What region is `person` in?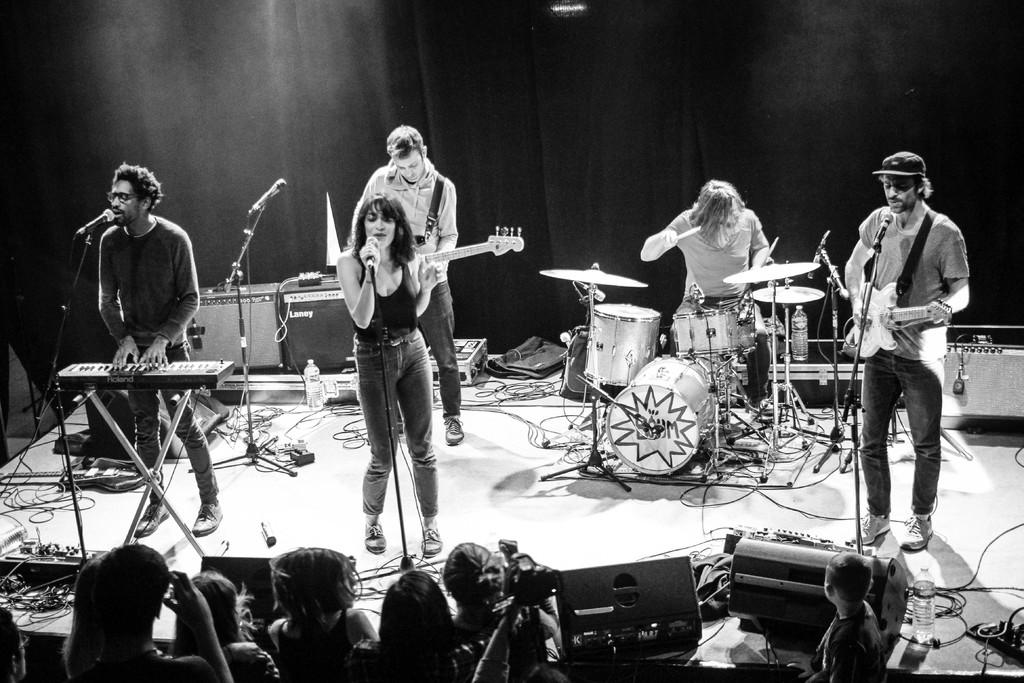
region(337, 194, 447, 559).
